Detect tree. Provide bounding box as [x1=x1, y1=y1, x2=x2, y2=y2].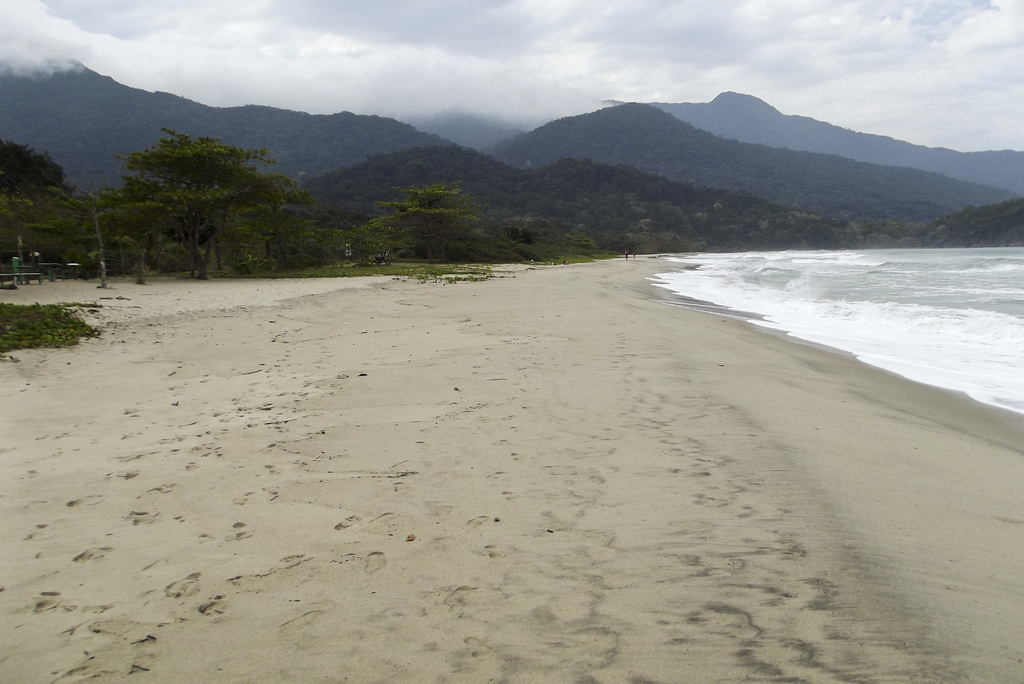
[x1=99, y1=122, x2=275, y2=279].
